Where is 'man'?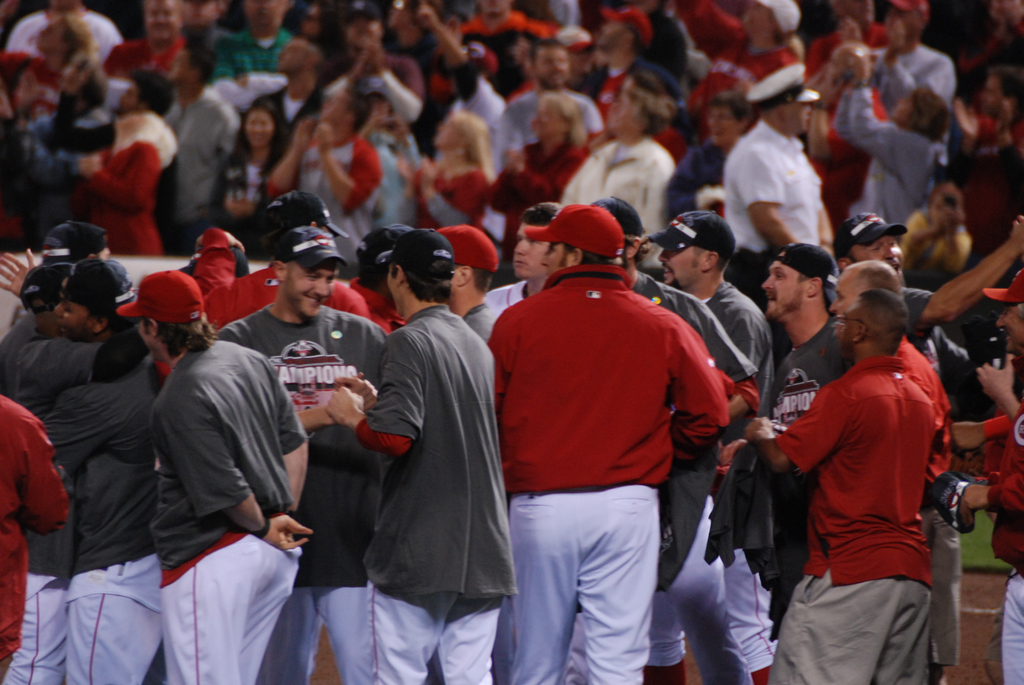
{"left": 598, "top": 4, "right": 645, "bottom": 116}.
